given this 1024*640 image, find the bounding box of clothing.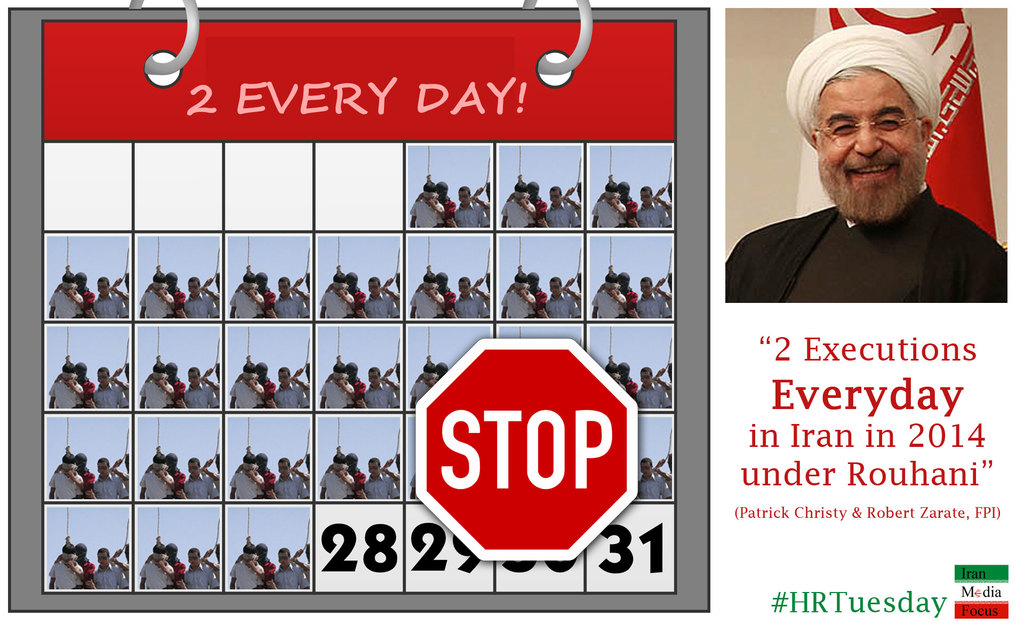
541, 290, 572, 330.
